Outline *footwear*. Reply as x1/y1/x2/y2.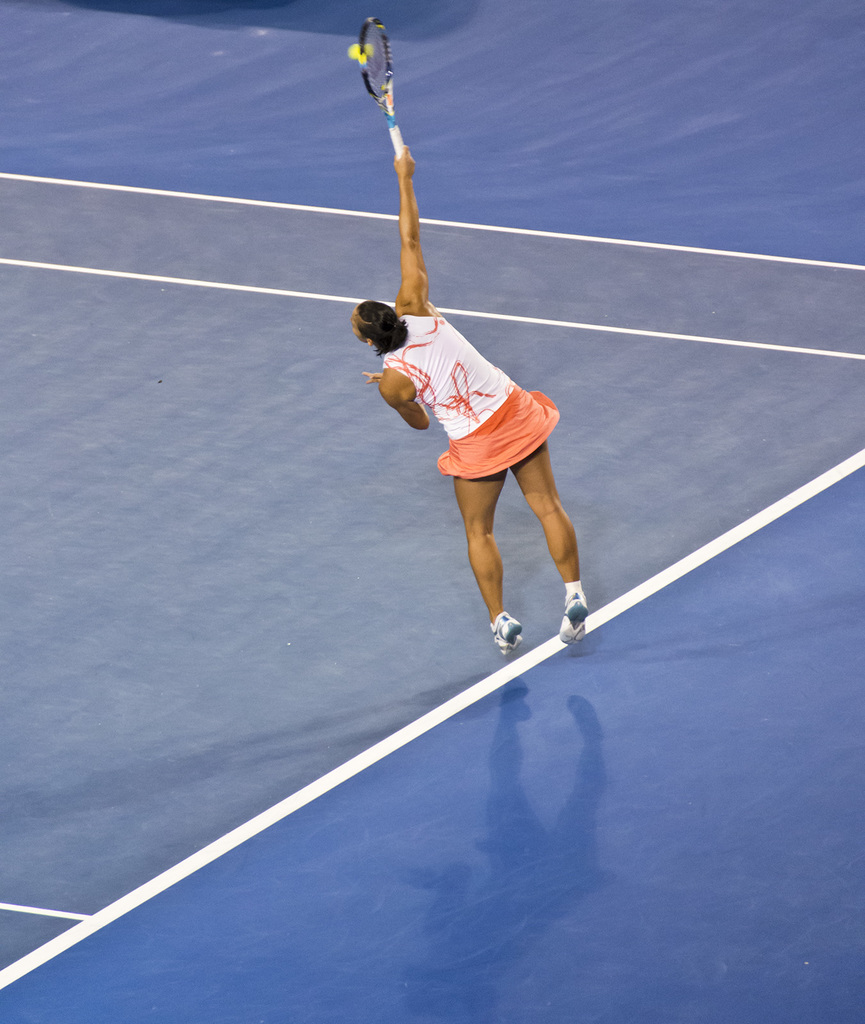
477/607/524/665.
